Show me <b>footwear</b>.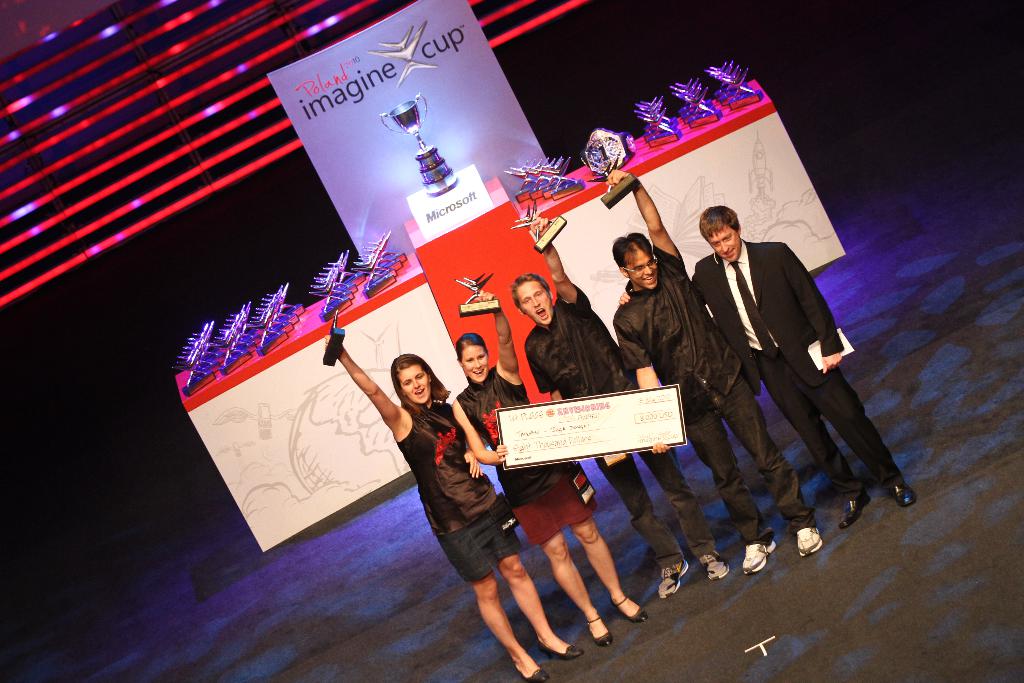
<b>footwear</b> is here: l=839, t=495, r=871, b=526.
